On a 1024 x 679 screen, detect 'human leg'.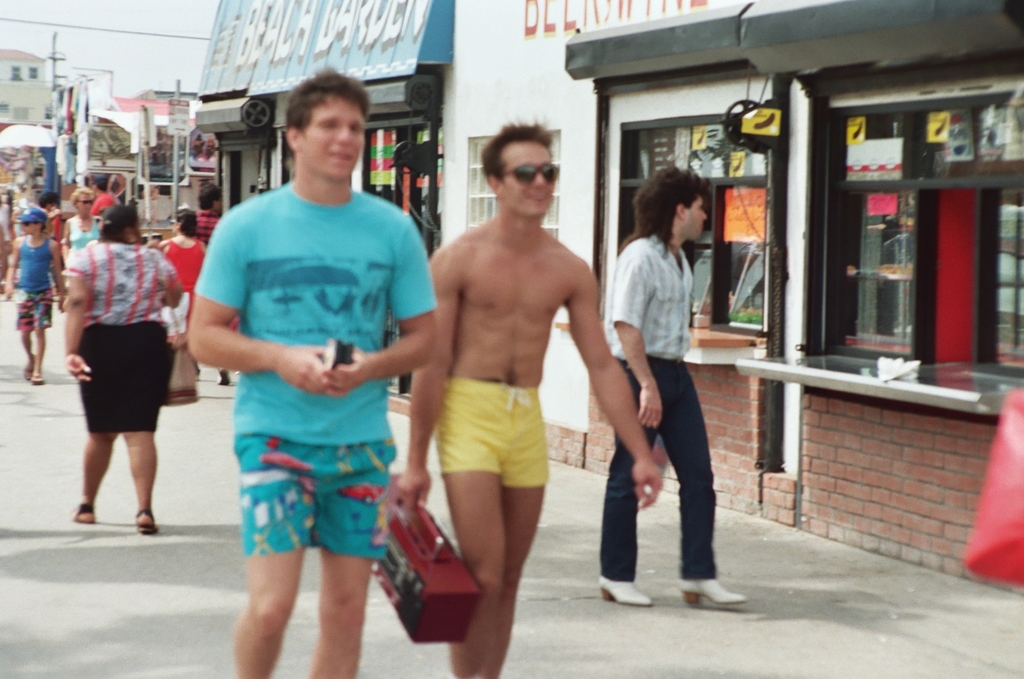
599 378 653 609.
